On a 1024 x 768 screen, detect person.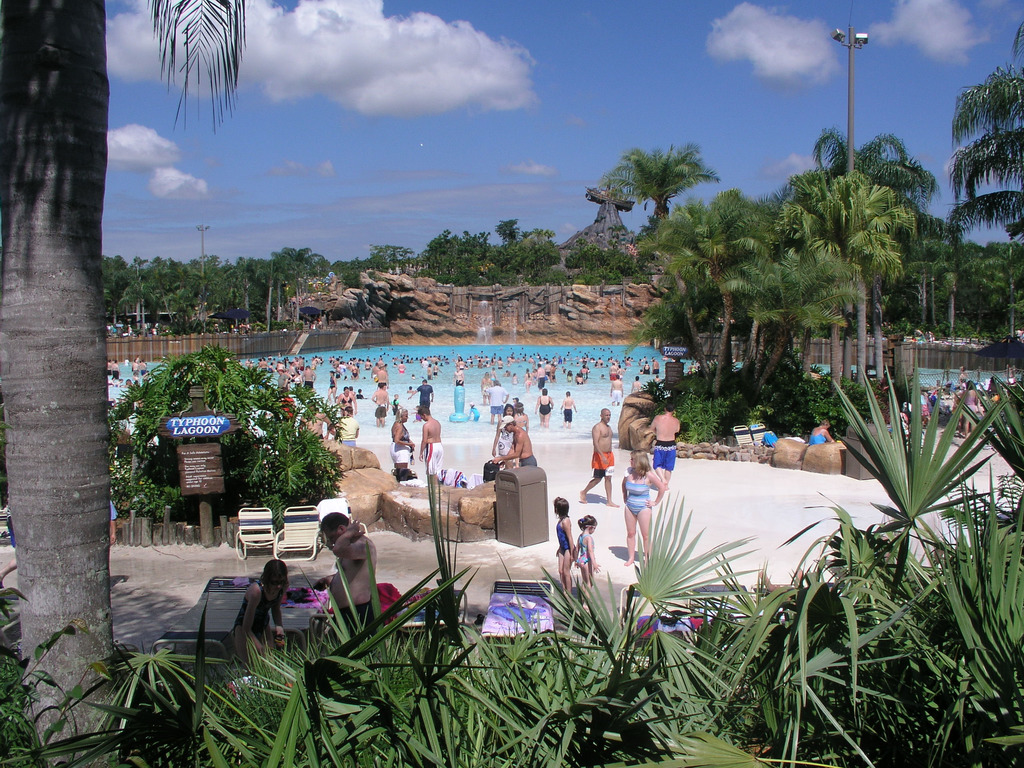
(left=110, top=358, right=119, bottom=379).
